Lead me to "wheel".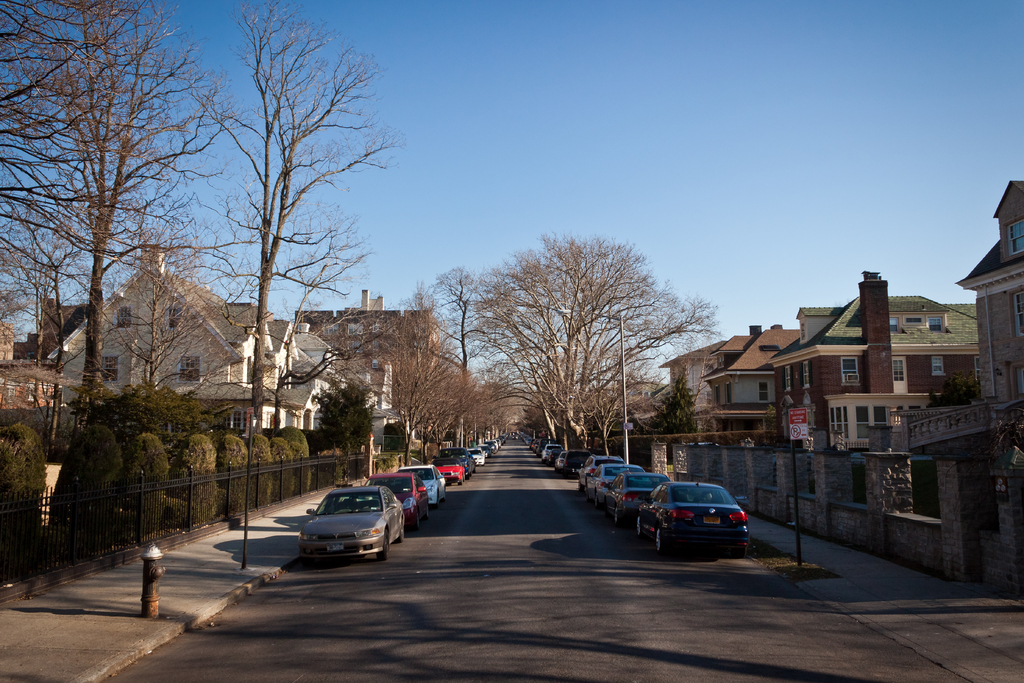
Lead to <box>459,475,461,488</box>.
